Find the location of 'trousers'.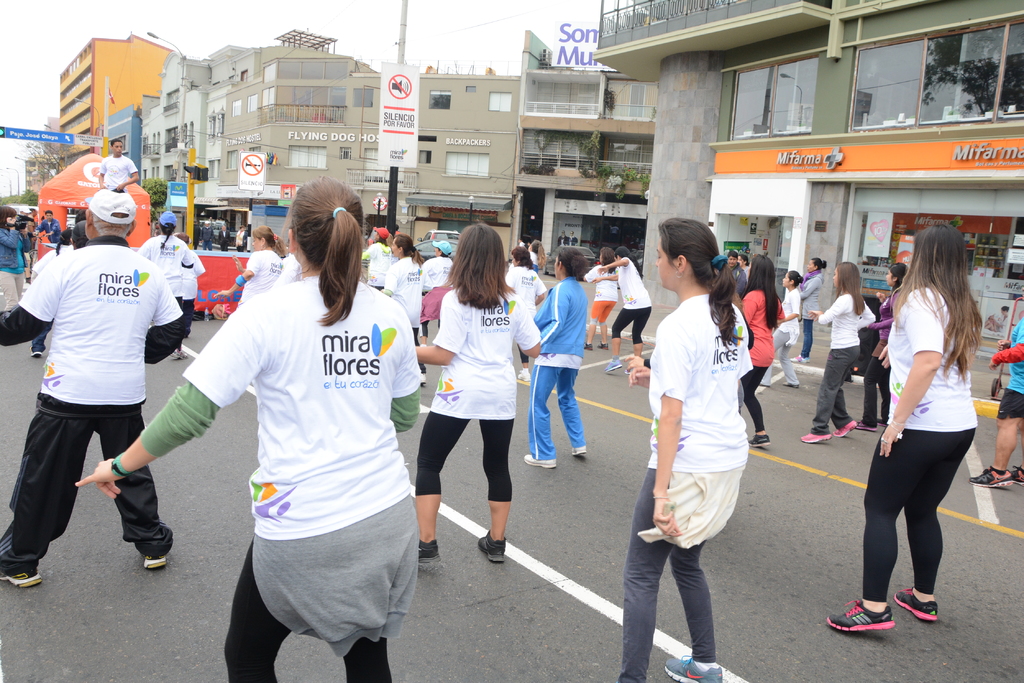
Location: rect(226, 538, 392, 682).
